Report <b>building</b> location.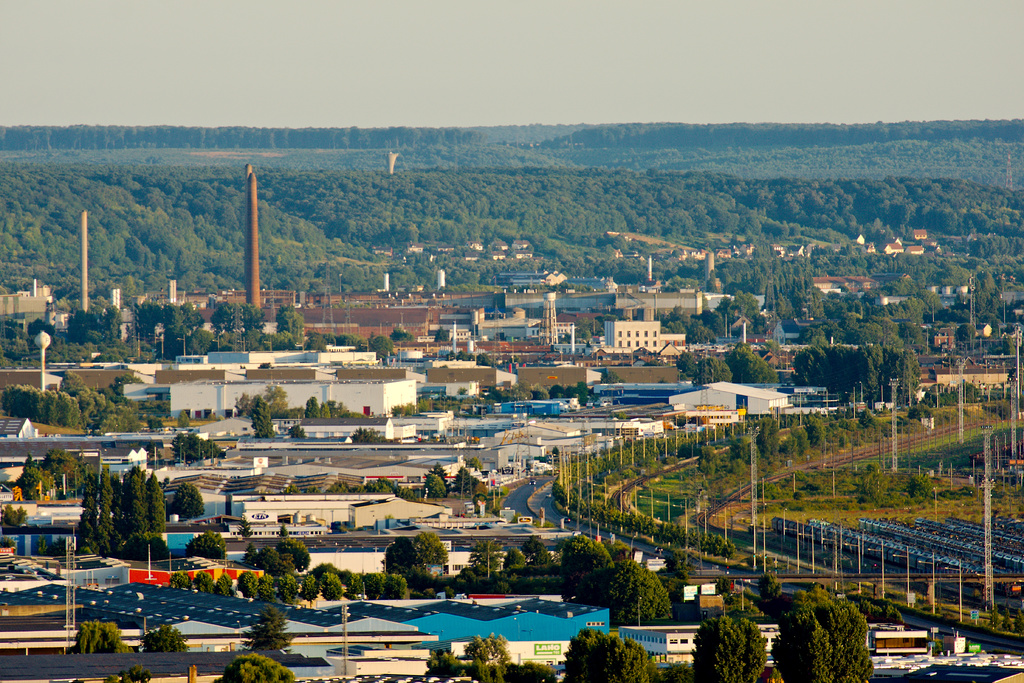
Report: 810:277:874:294.
